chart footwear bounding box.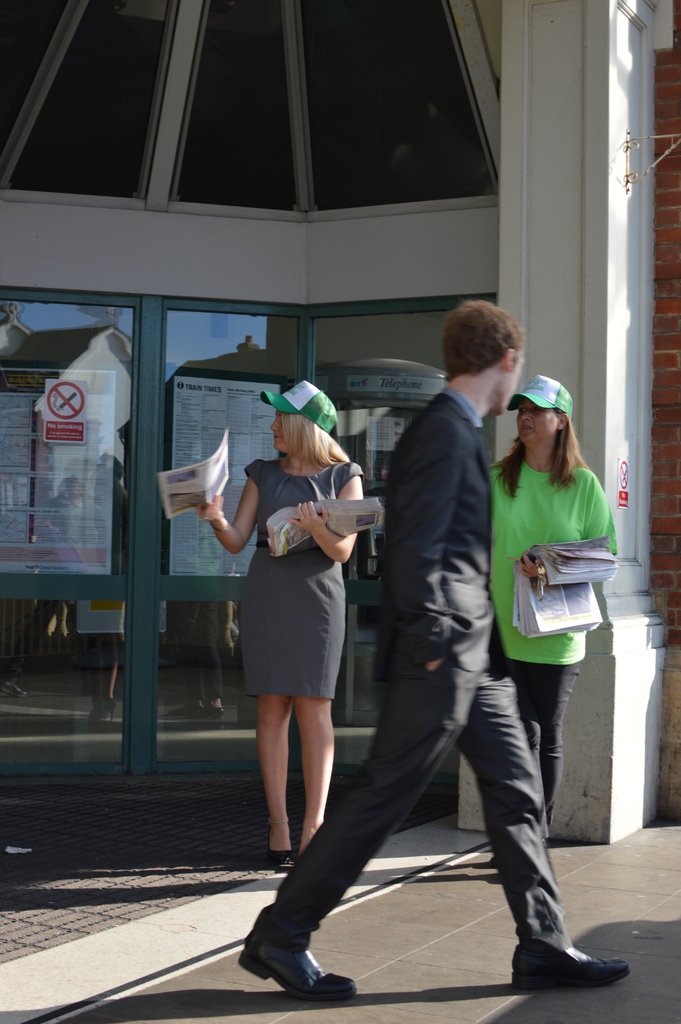
Charted: (243,934,363,1000).
